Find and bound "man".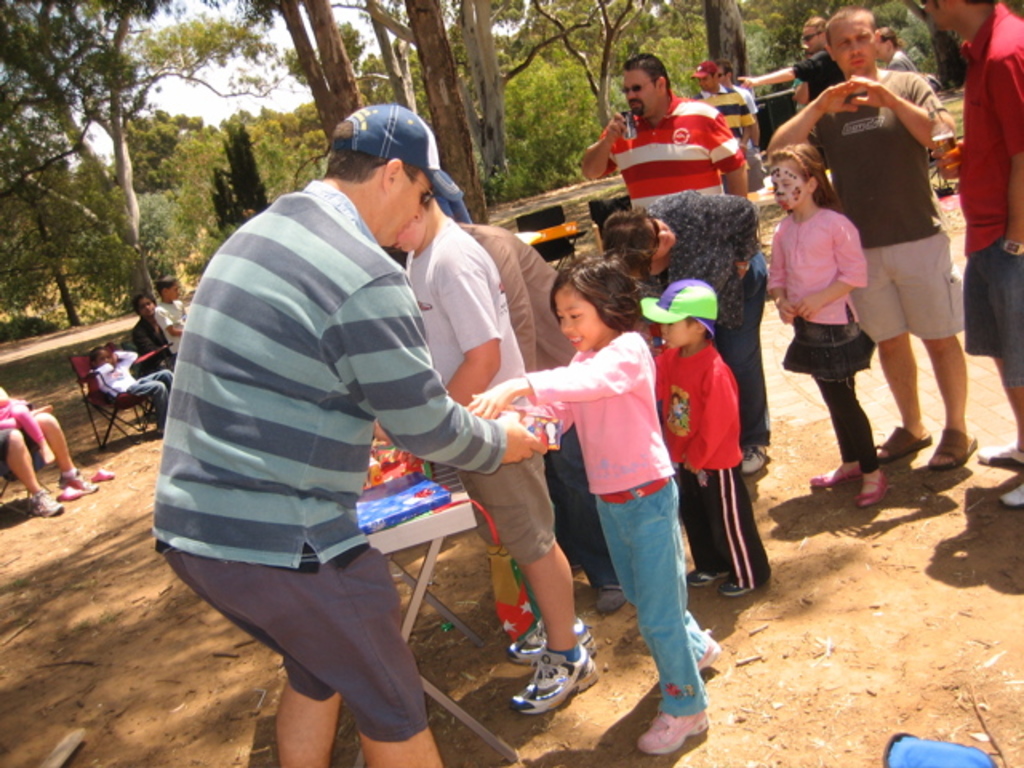
Bound: rect(154, 99, 547, 766).
